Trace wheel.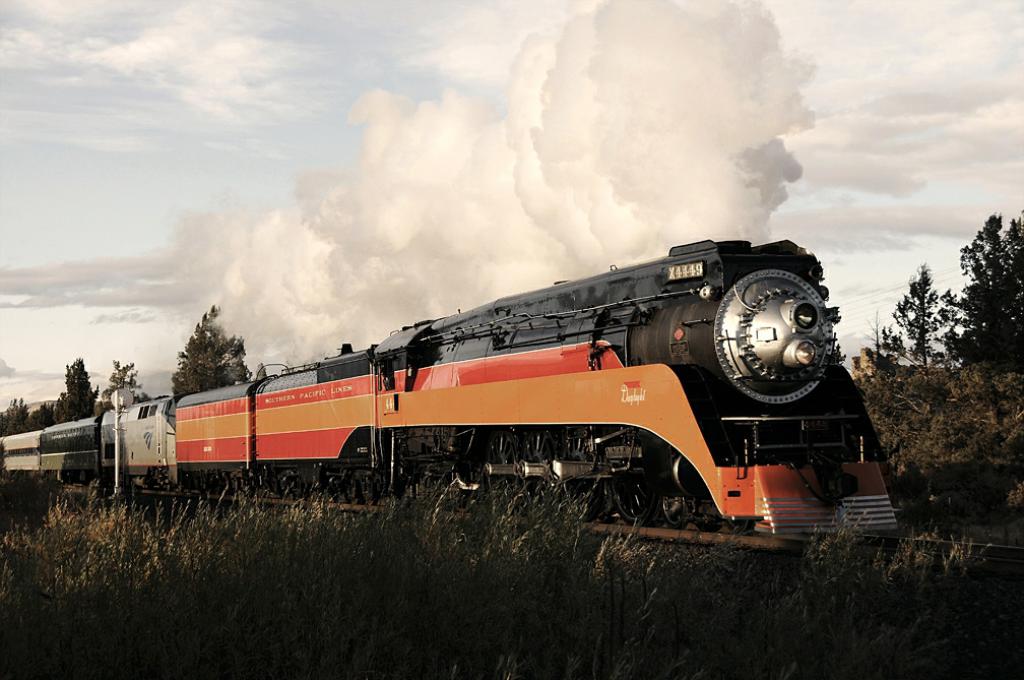
Traced to locate(655, 494, 702, 538).
